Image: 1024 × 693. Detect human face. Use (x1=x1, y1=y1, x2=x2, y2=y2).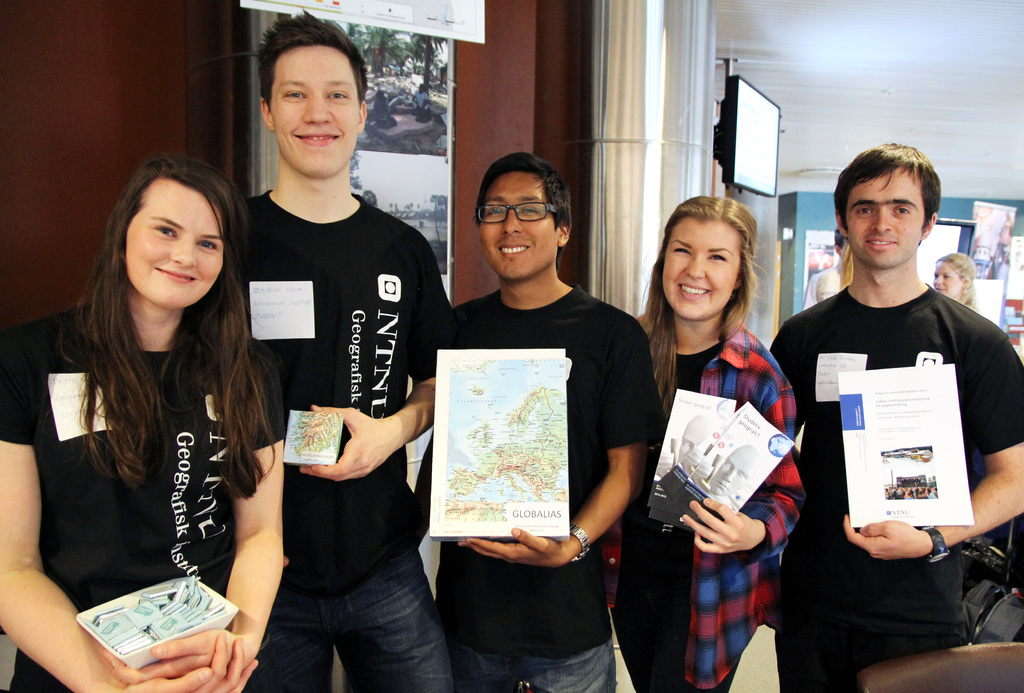
(x1=269, y1=43, x2=361, y2=177).
